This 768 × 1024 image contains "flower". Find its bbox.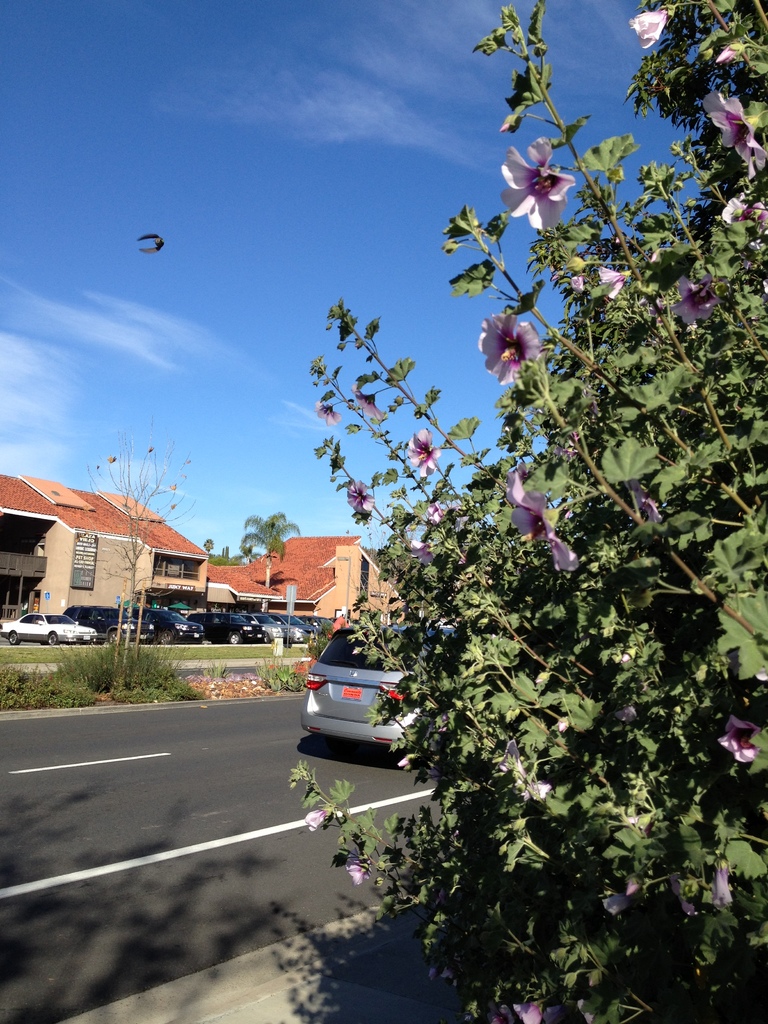
410/538/435/566.
